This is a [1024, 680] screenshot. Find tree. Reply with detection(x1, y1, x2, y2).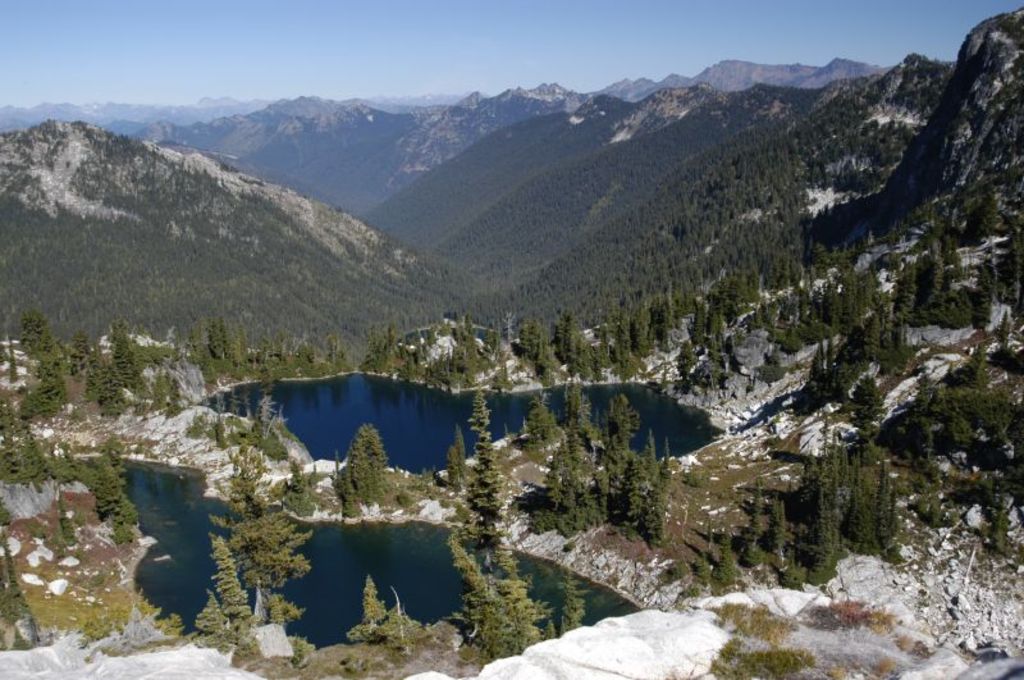
detection(76, 348, 124, 405).
